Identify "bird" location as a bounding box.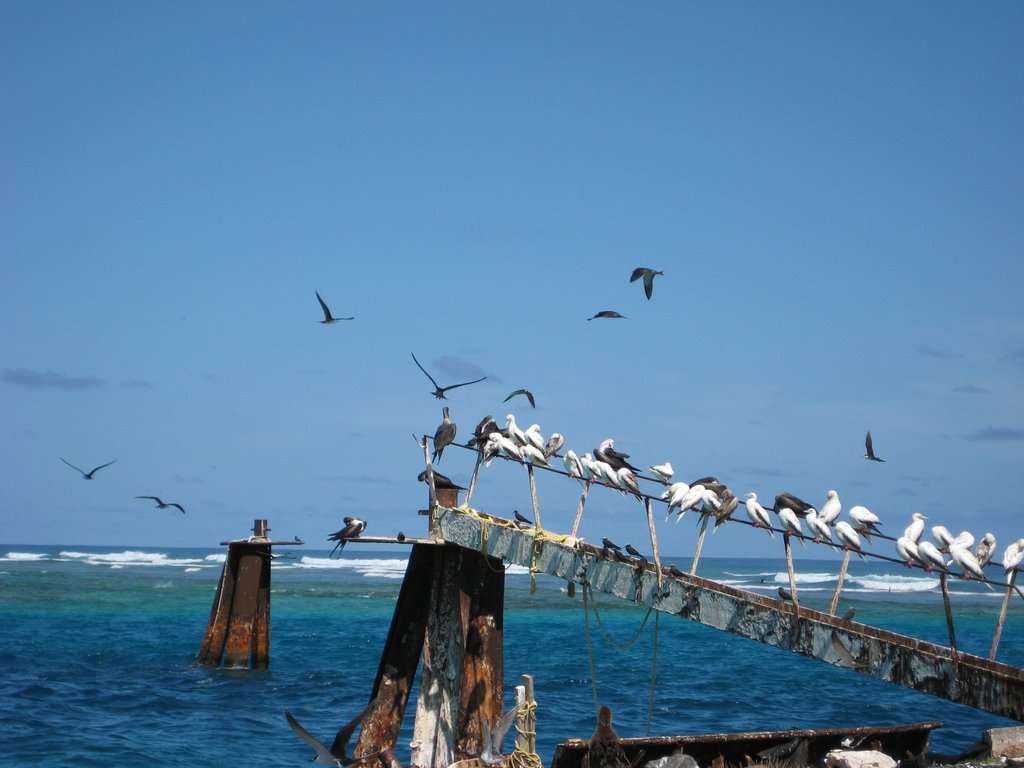
detection(779, 588, 797, 602).
